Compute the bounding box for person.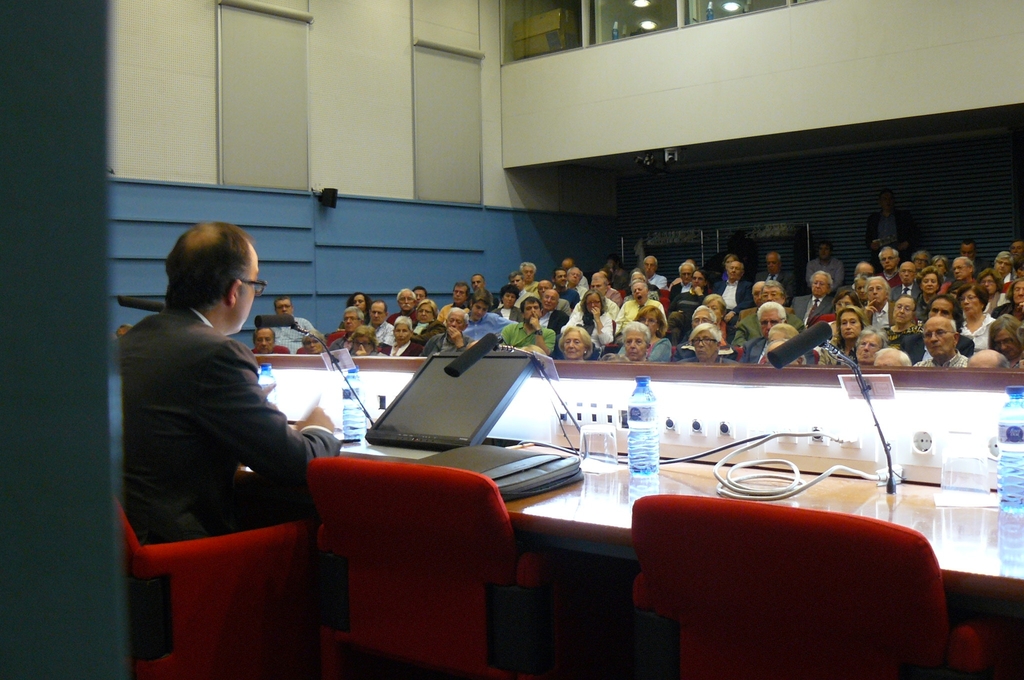
[left=129, top=211, right=327, bottom=605].
